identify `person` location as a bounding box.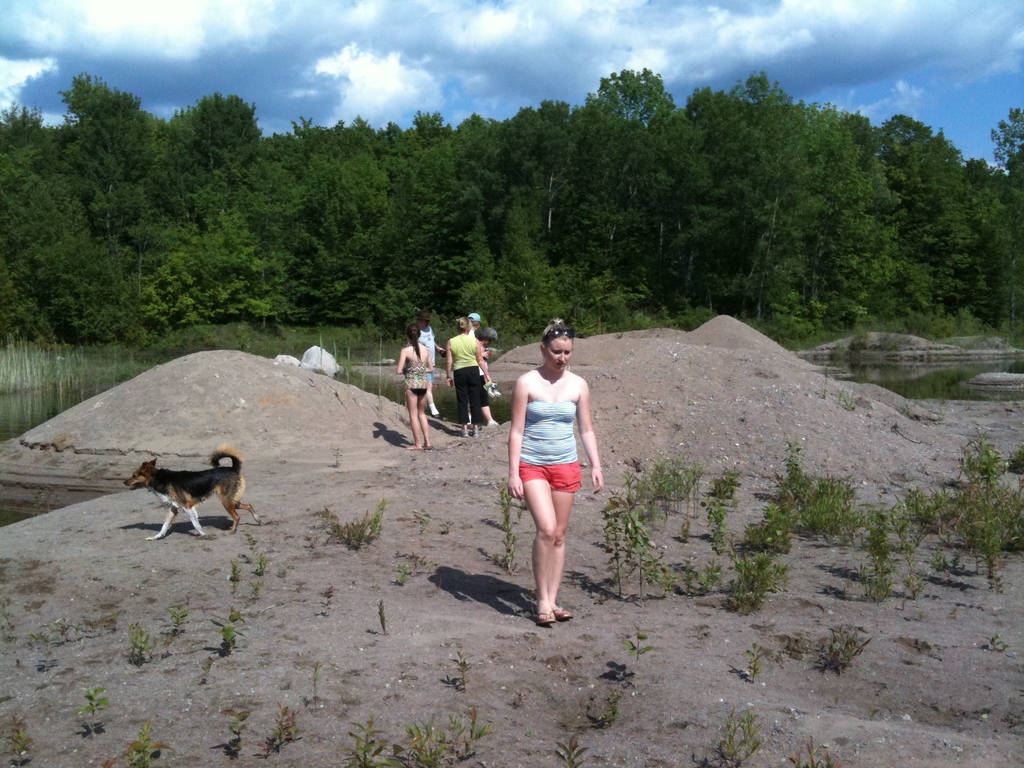
rect(447, 316, 485, 442).
